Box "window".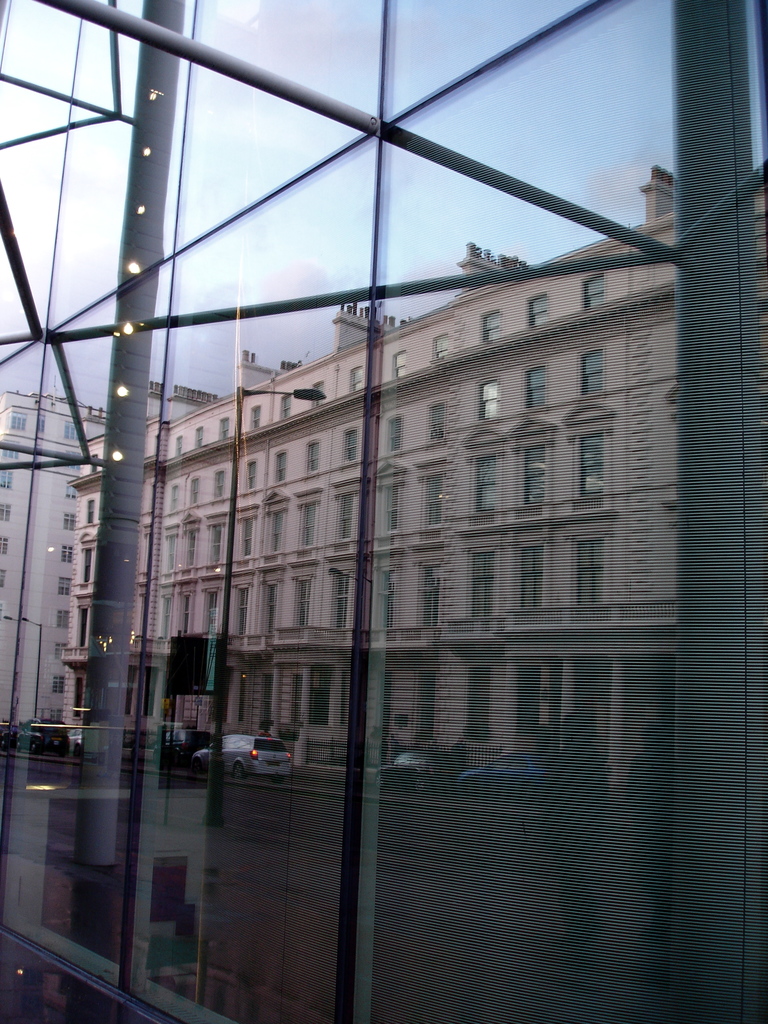
detection(55, 640, 67, 659).
